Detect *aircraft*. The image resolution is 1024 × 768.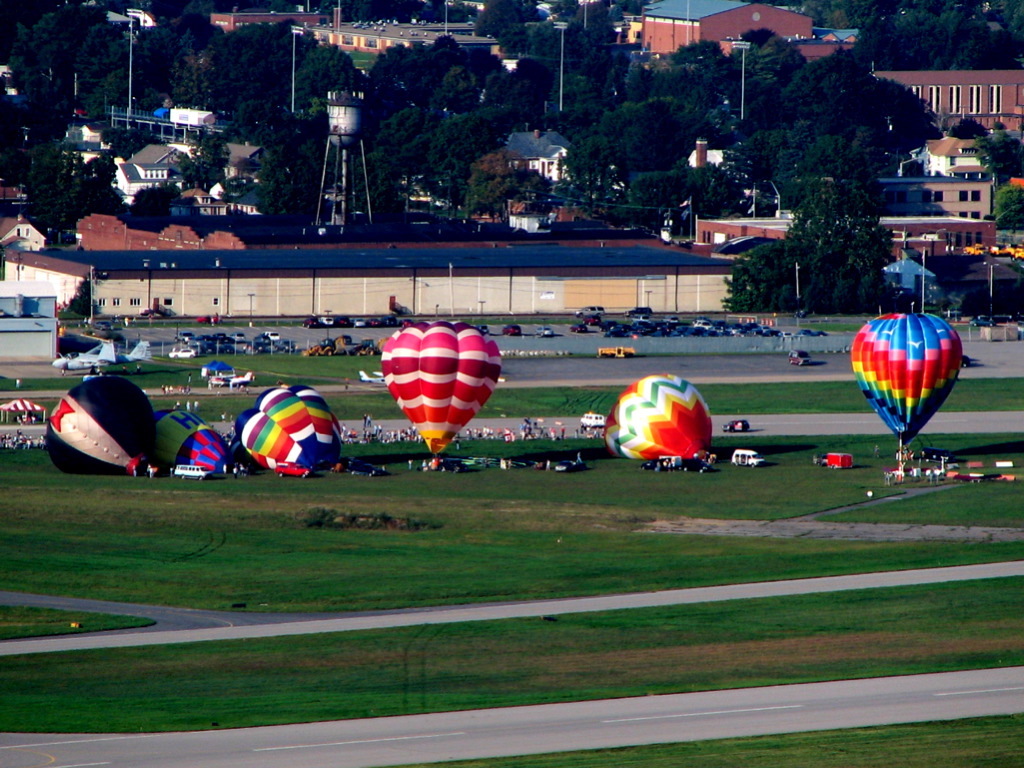
{"x1": 45, "y1": 375, "x2": 166, "y2": 481}.
